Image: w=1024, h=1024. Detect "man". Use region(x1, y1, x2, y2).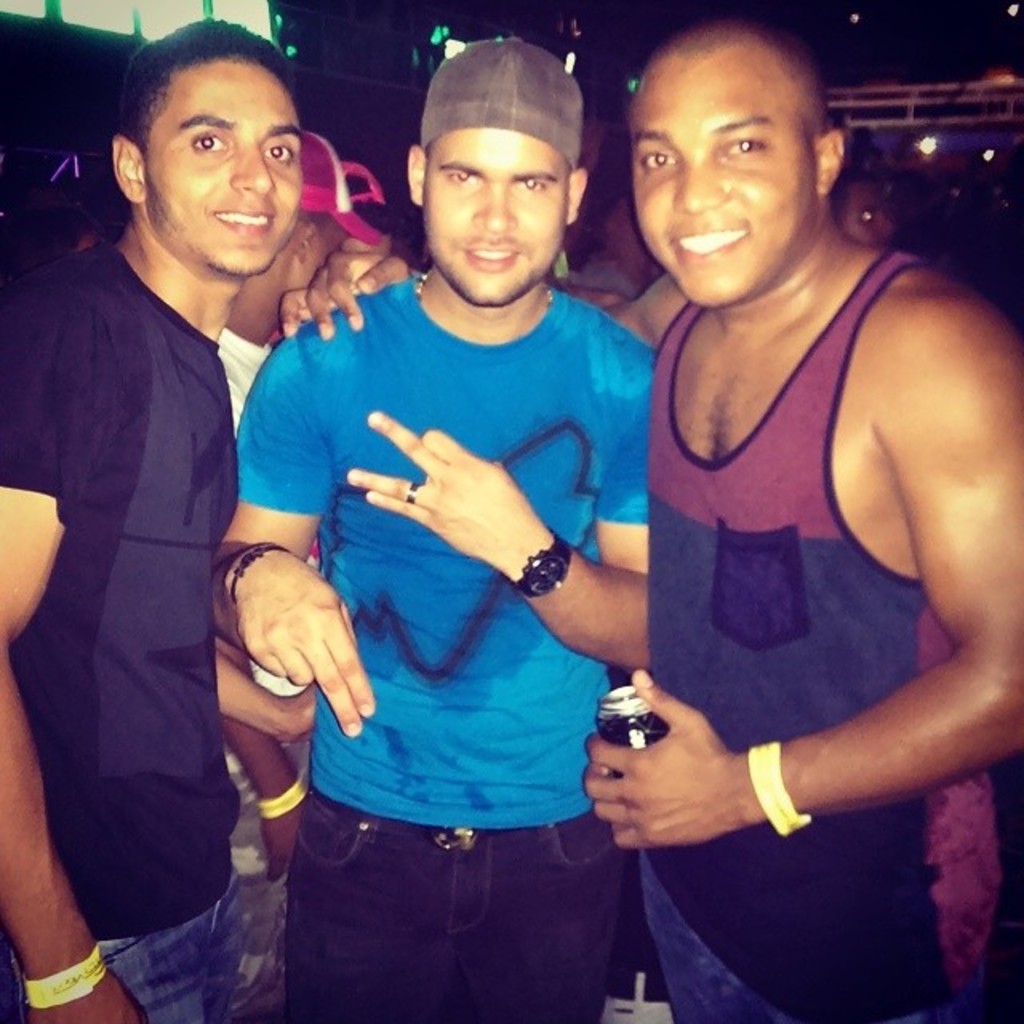
region(280, 13, 1022, 1022).
